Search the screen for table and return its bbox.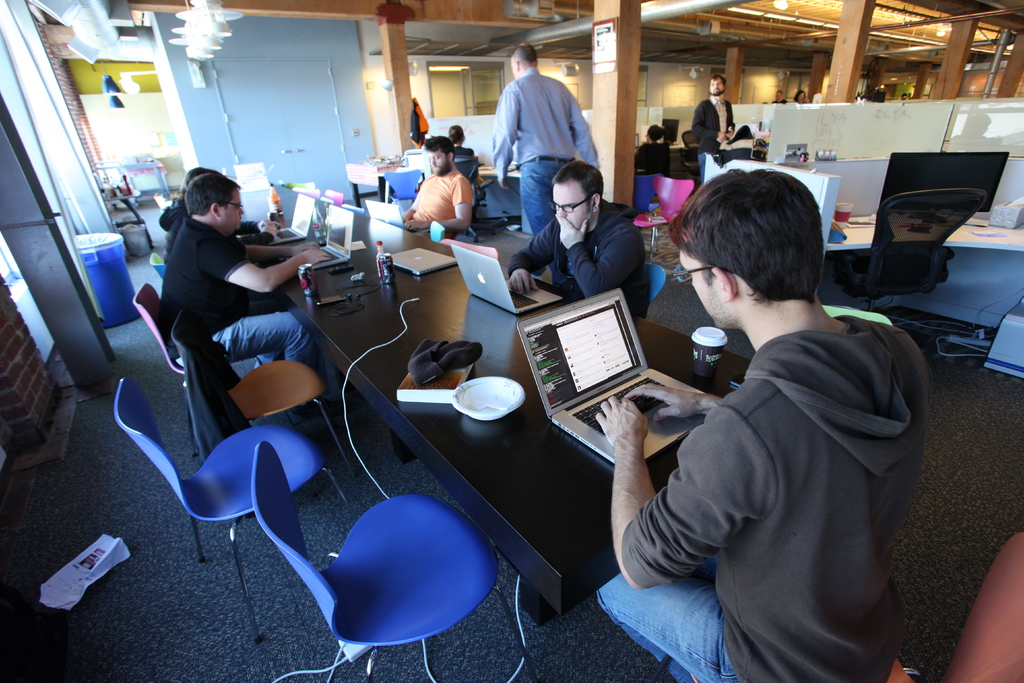
Found: left=213, top=180, right=750, bottom=625.
